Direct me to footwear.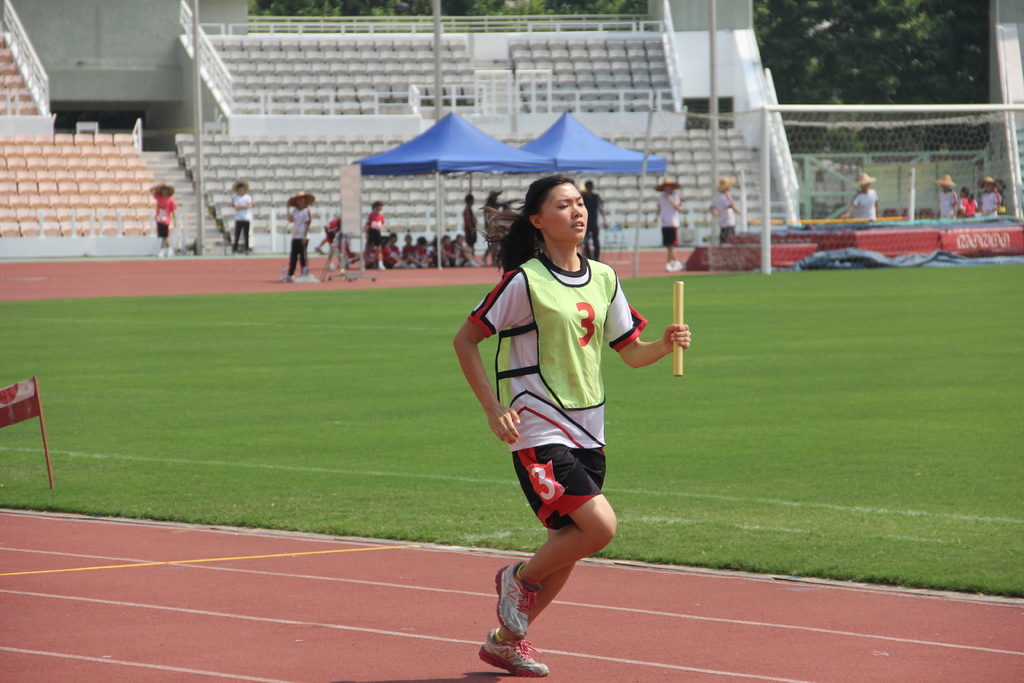
Direction: x1=302, y1=267, x2=310, y2=276.
